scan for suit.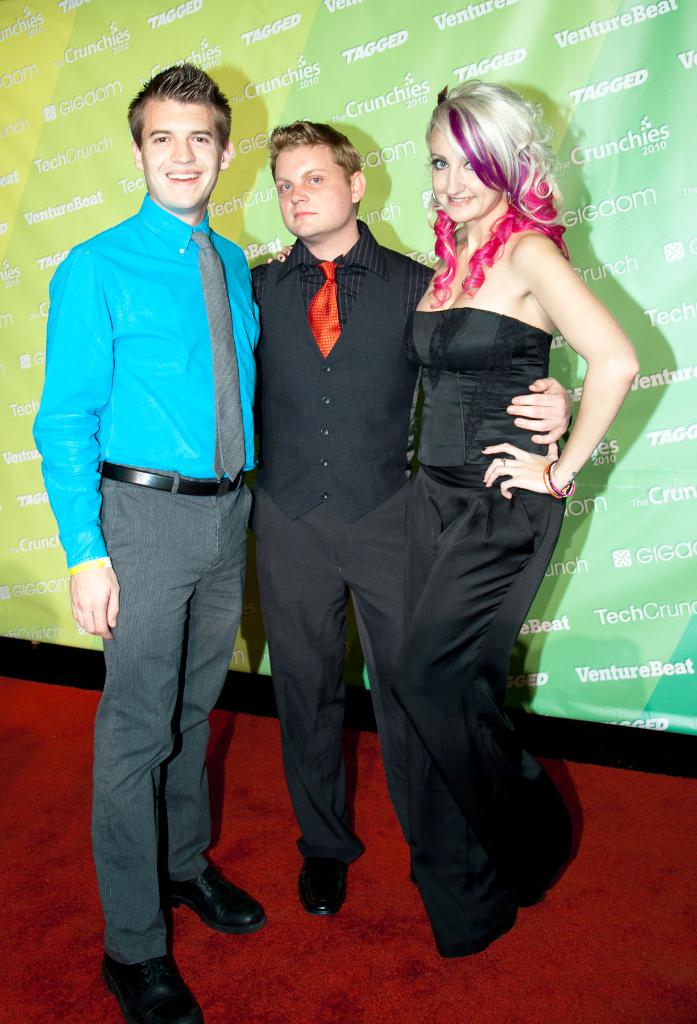
Scan result: (left=256, top=232, right=417, bottom=522).
